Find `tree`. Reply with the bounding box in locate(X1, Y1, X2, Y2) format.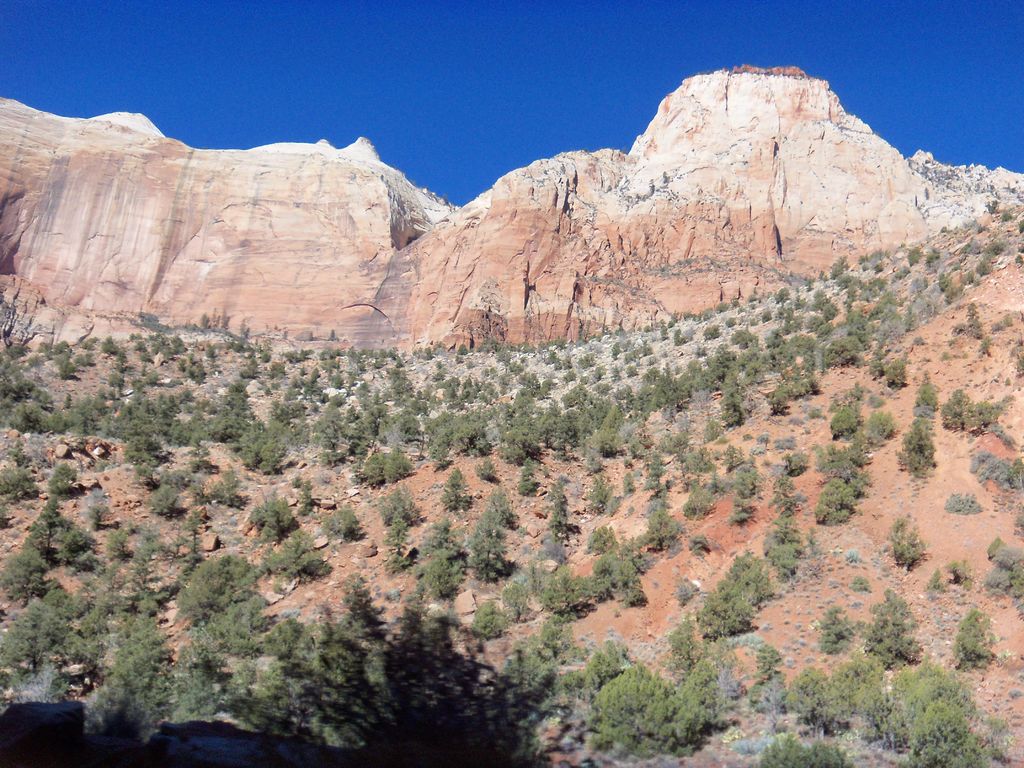
locate(897, 373, 938, 484).
